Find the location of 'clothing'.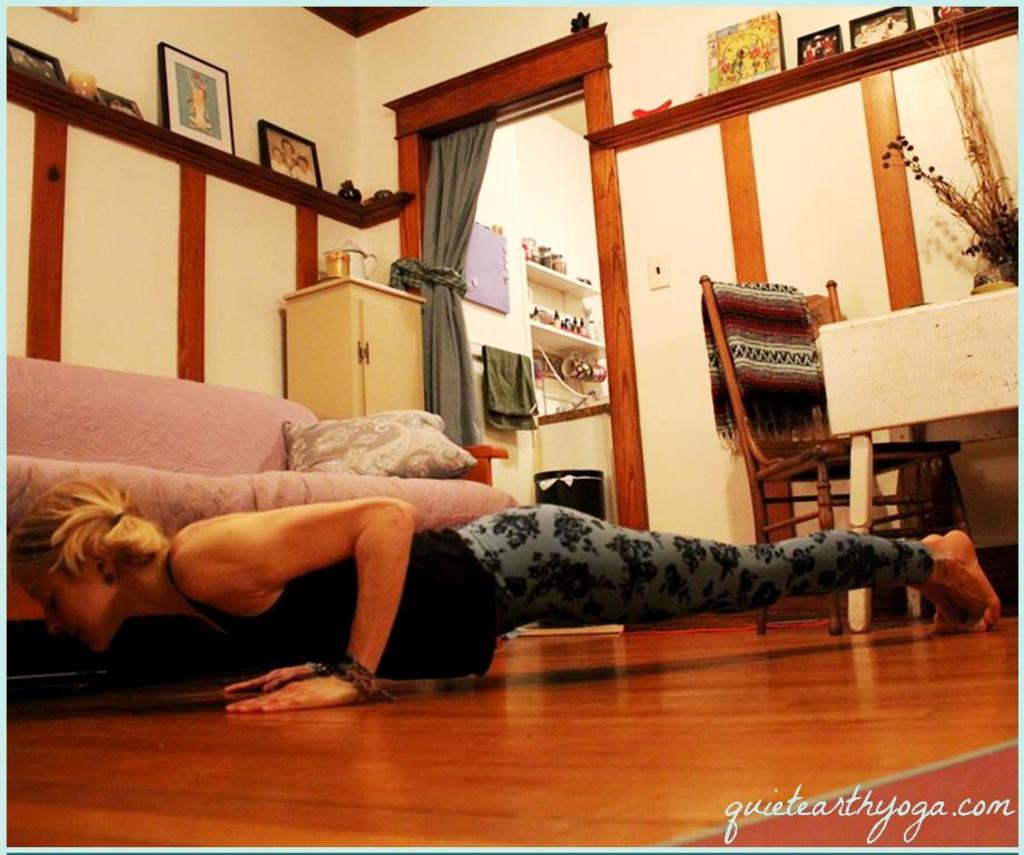
Location: region(286, 159, 321, 188).
